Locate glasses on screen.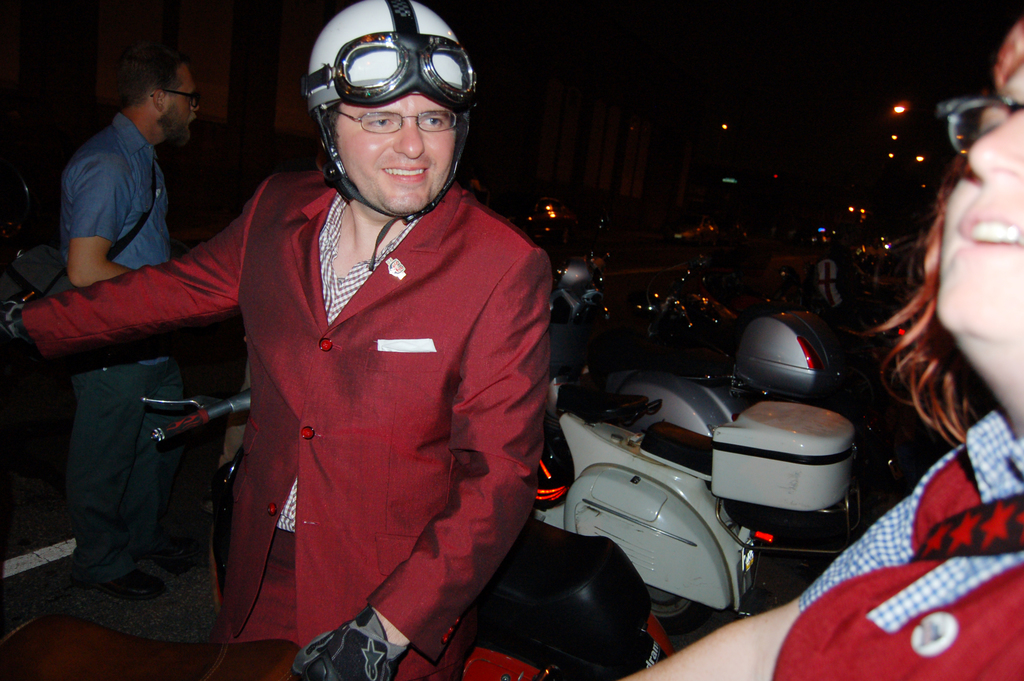
On screen at select_region(147, 87, 200, 115).
